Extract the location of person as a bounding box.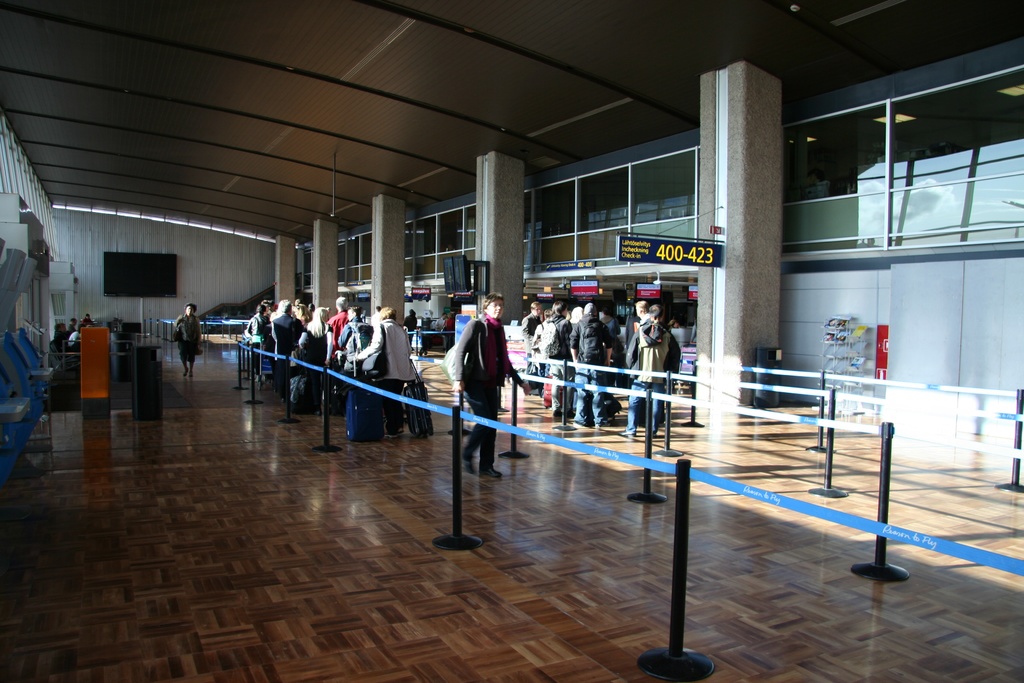
{"left": 173, "top": 304, "right": 199, "bottom": 377}.
